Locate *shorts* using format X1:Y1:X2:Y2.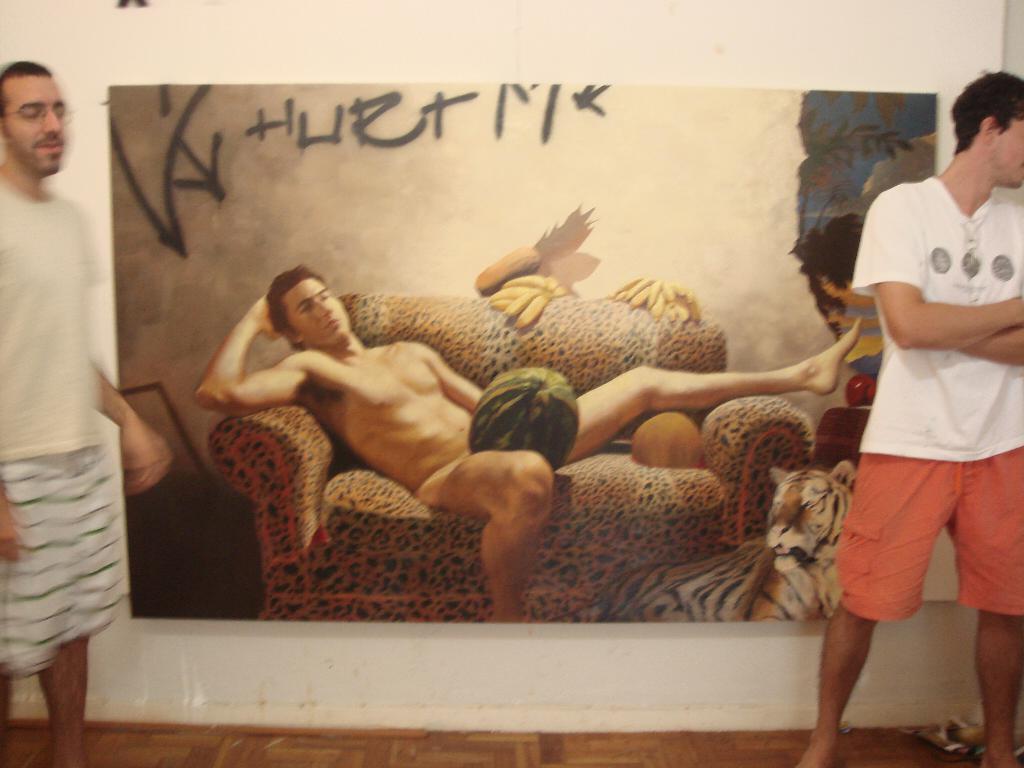
836:442:1023:621.
